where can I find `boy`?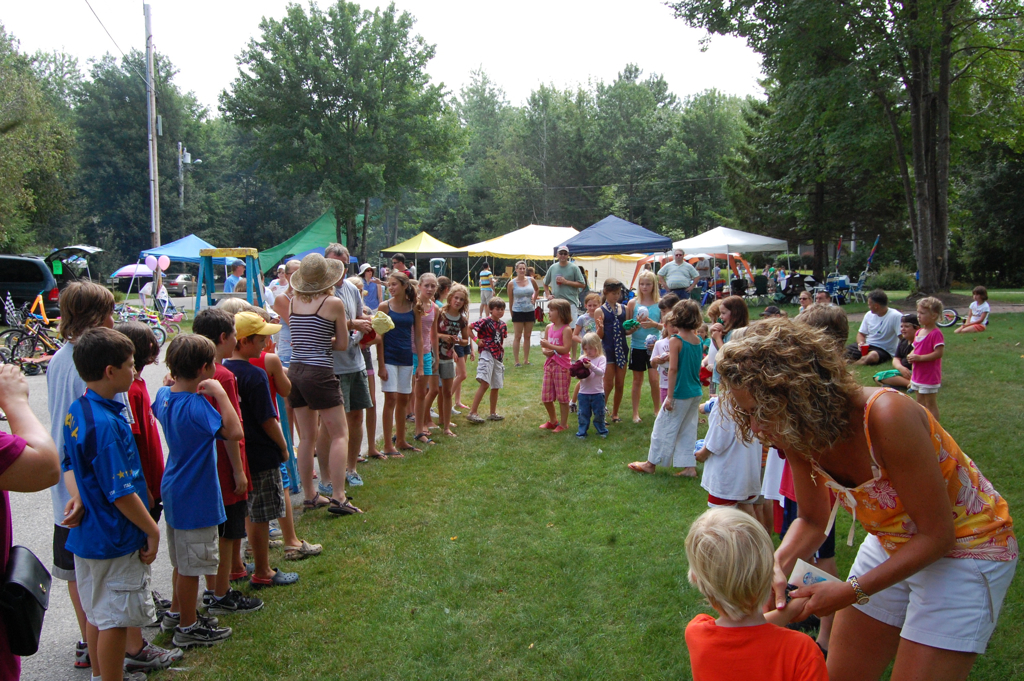
You can find it at 682:495:838:680.
